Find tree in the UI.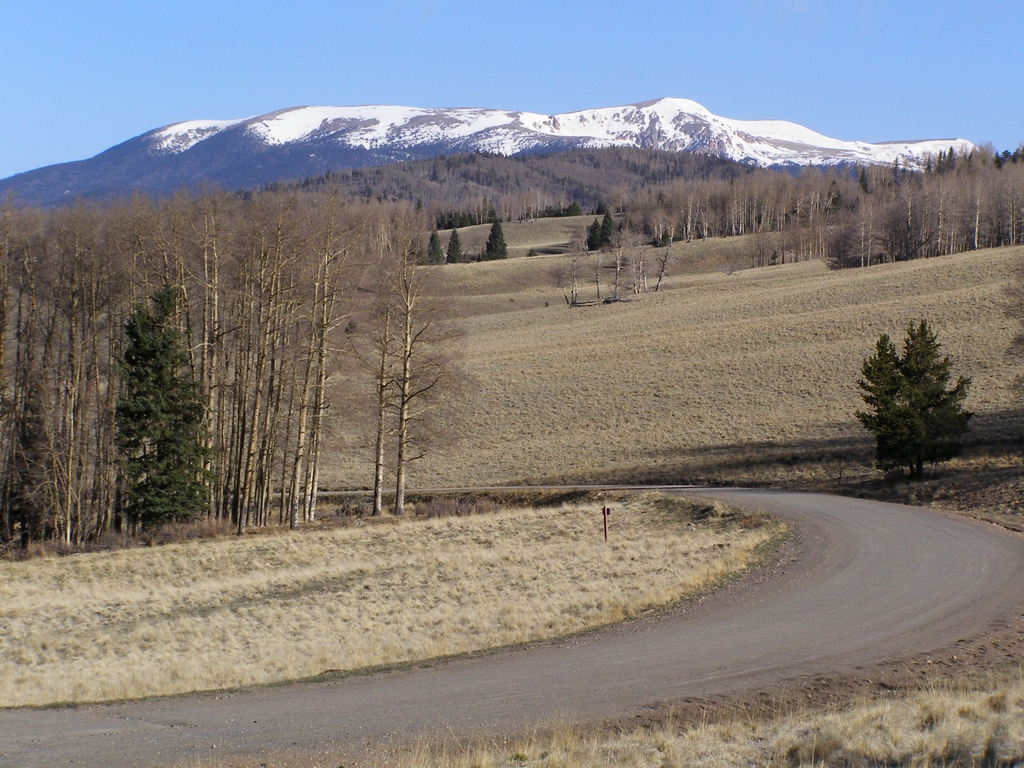
UI element at select_region(112, 280, 232, 526).
